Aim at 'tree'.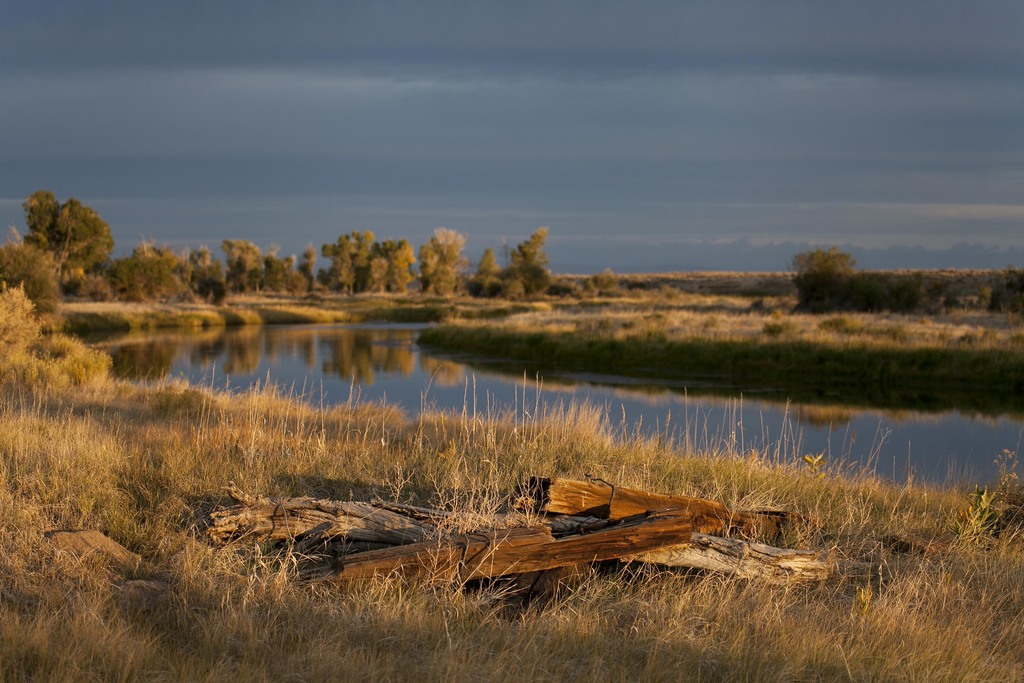
Aimed at 510/227/553/292.
